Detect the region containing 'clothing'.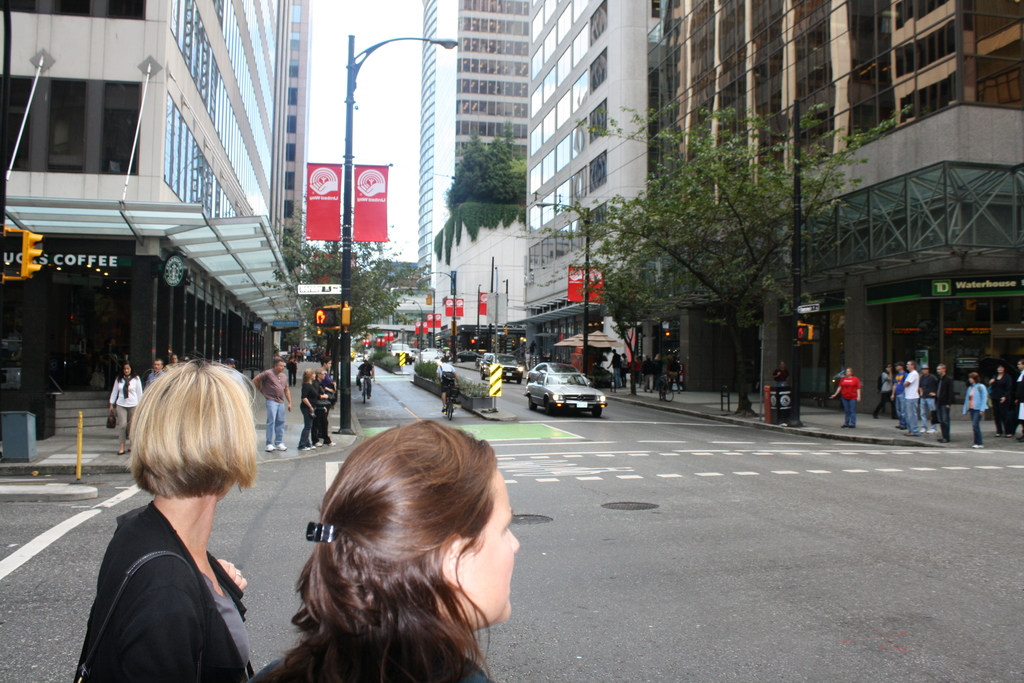
rect(1016, 374, 1023, 439).
